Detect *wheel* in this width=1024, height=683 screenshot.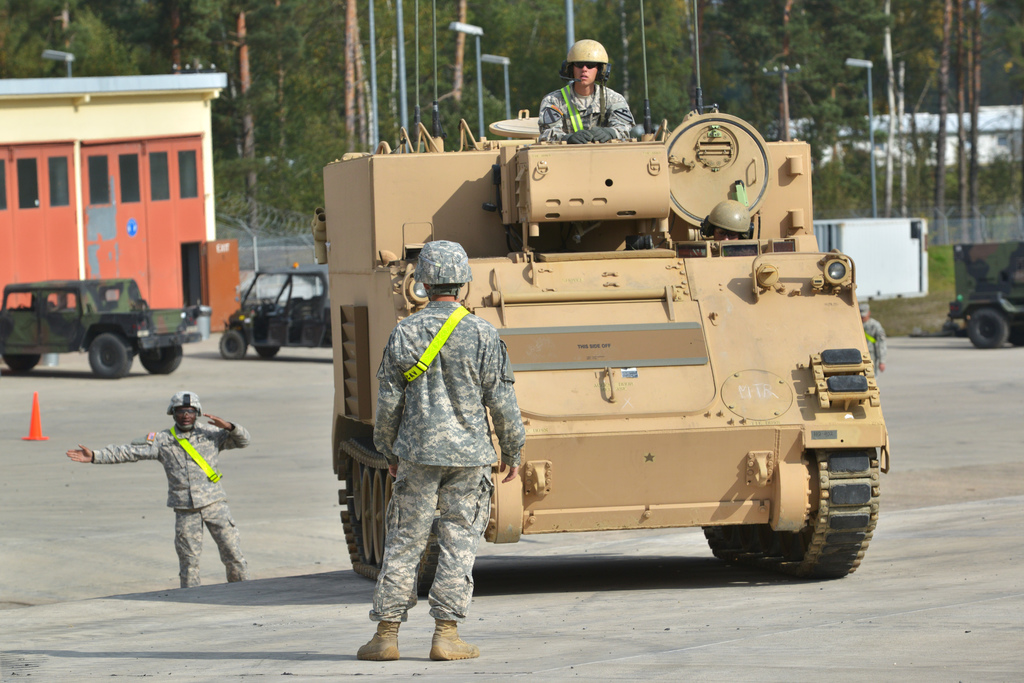
Detection: detection(139, 349, 184, 373).
